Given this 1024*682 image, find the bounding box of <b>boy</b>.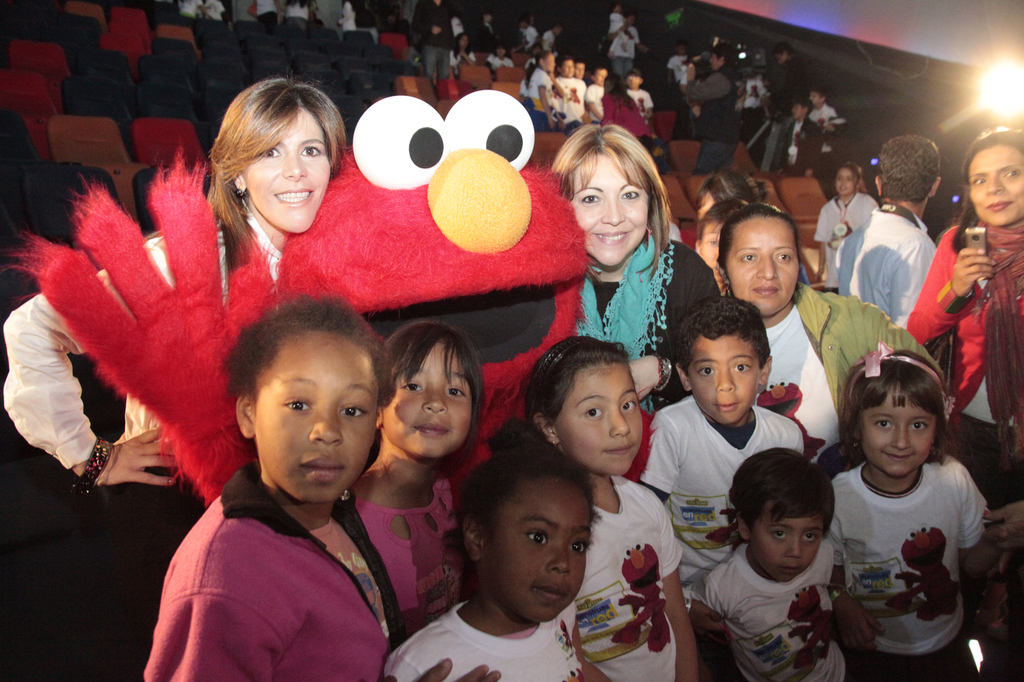
[left=780, top=101, right=822, bottom=178].
